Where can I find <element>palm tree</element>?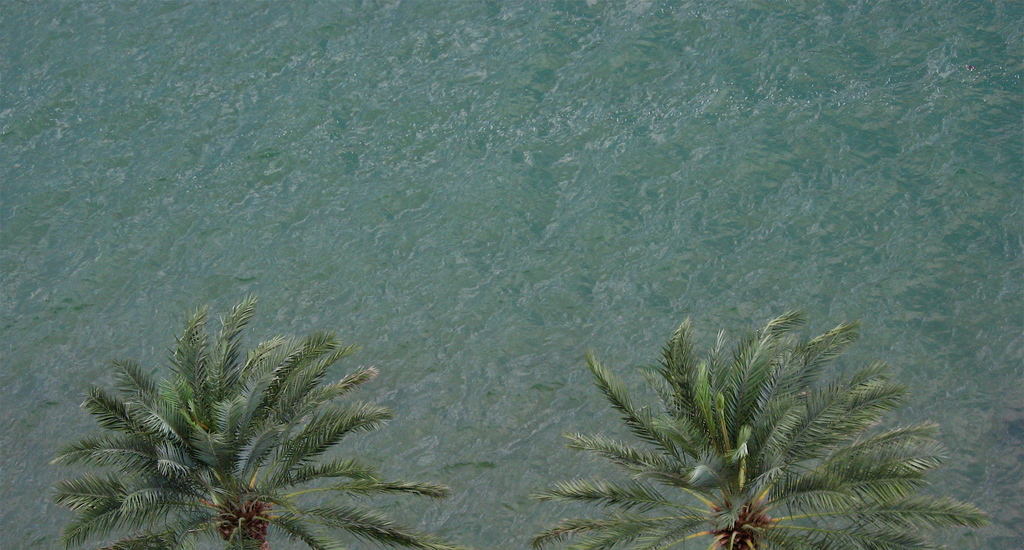
You can find it at (left=524, top=309, right=1009, bottom=549).
